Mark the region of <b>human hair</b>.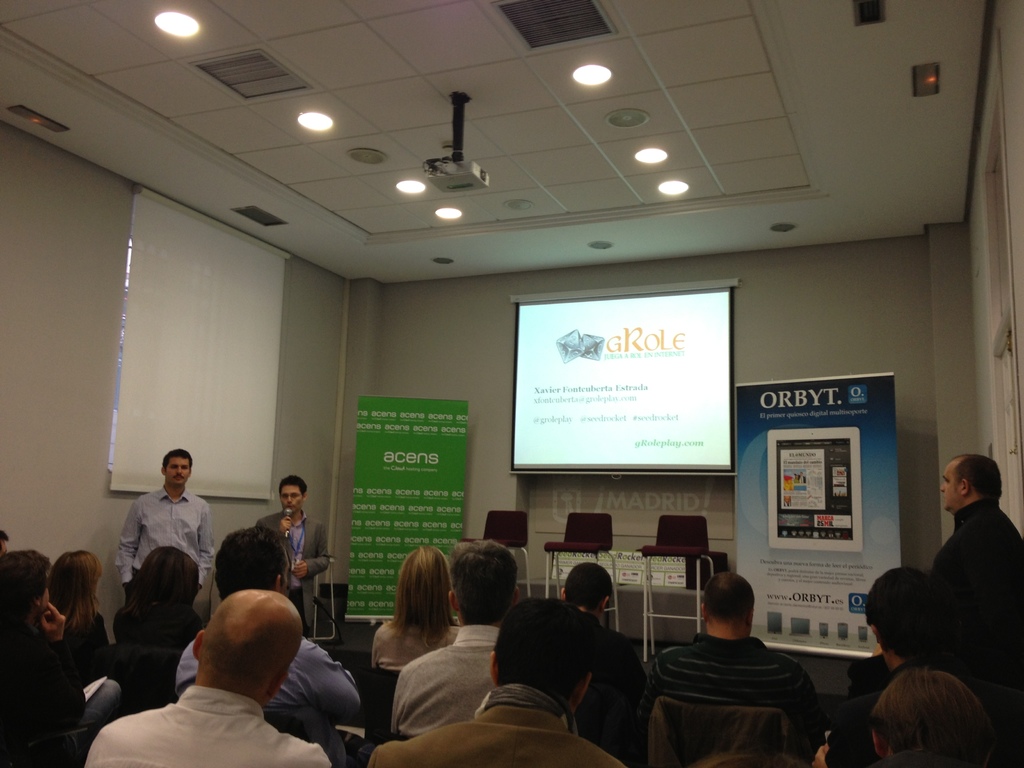
Region: [876,669,991,758].
